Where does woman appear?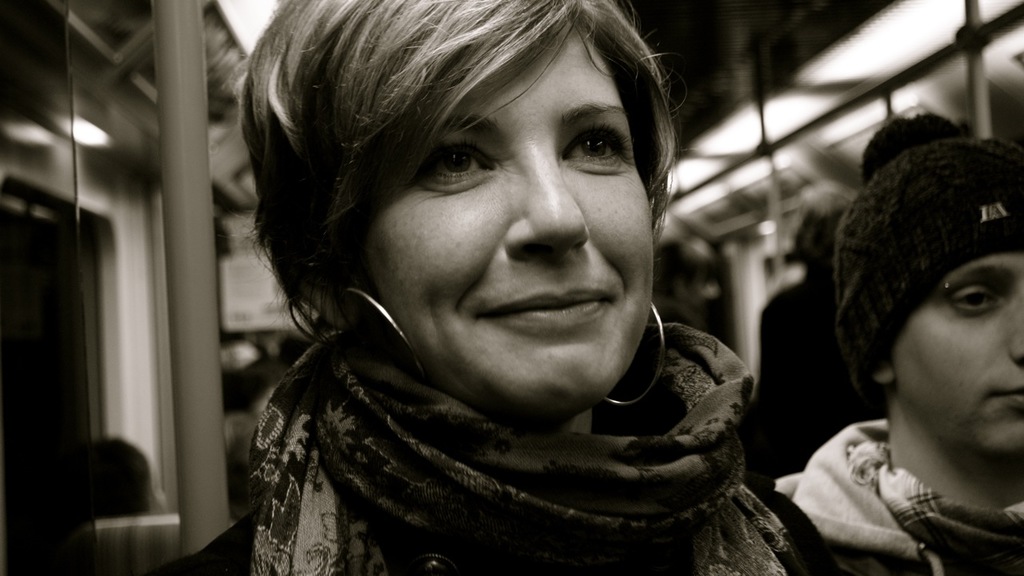
Appears at bbox=(149, 0, 851, 575).
